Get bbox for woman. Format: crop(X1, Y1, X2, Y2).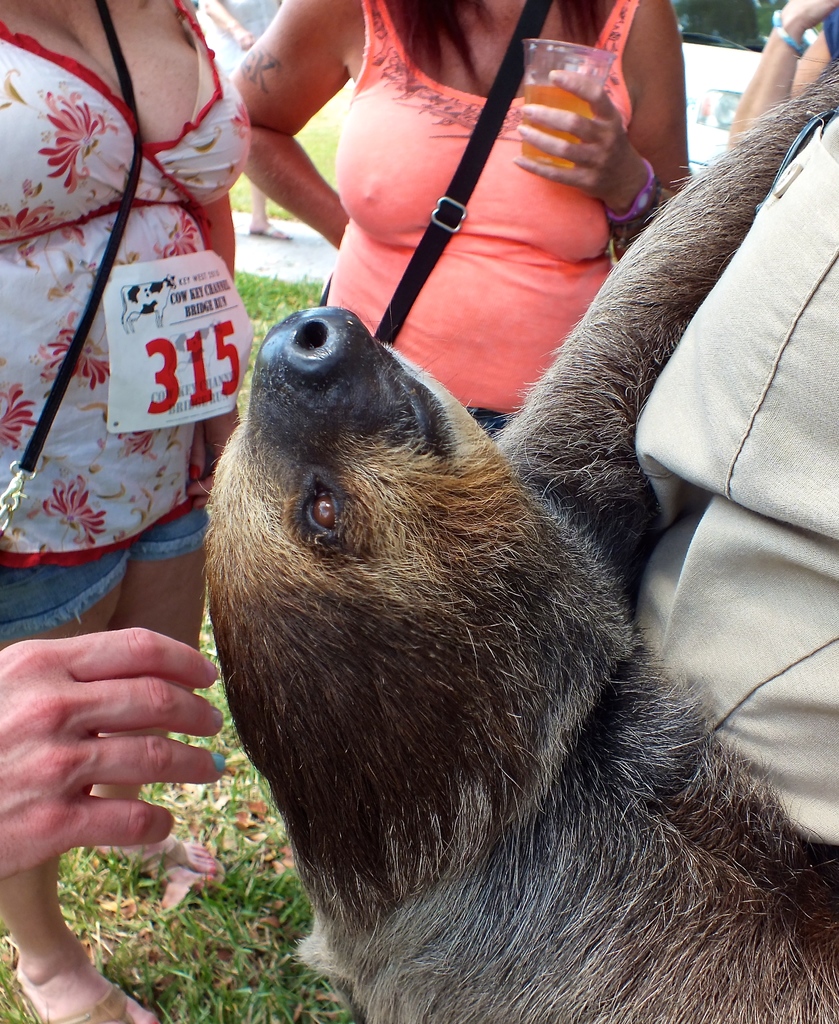
crop(0, 0, 253, 1023).
